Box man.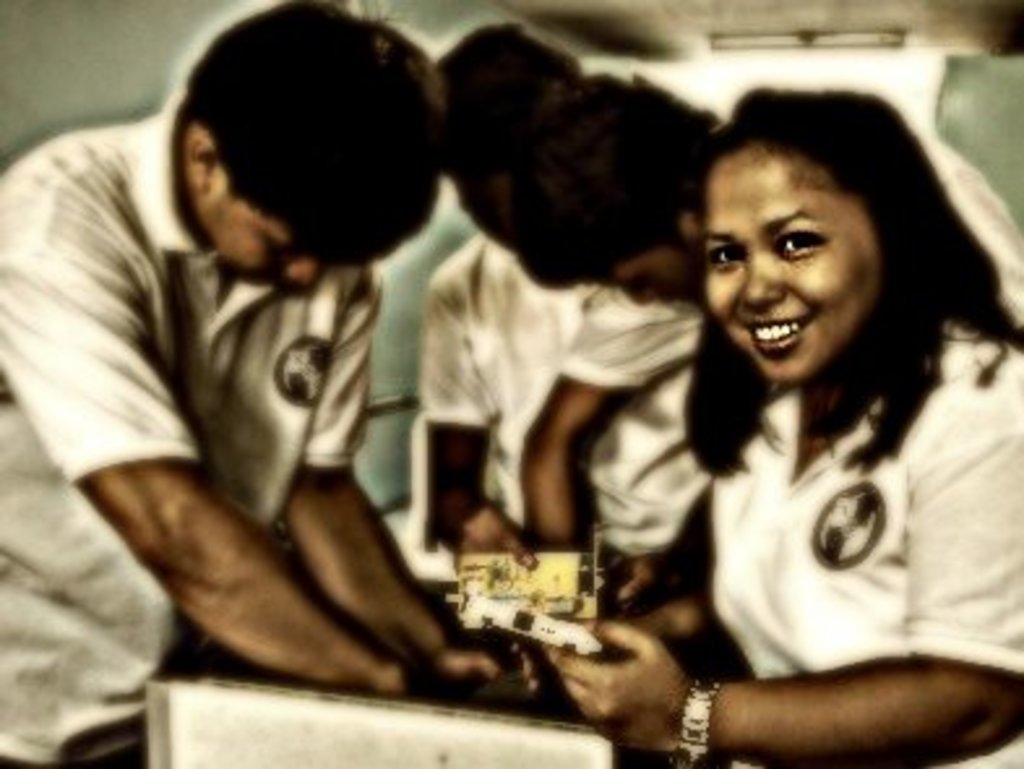
pyautogui.locateOnScreen(5, 21, 503, 699).
